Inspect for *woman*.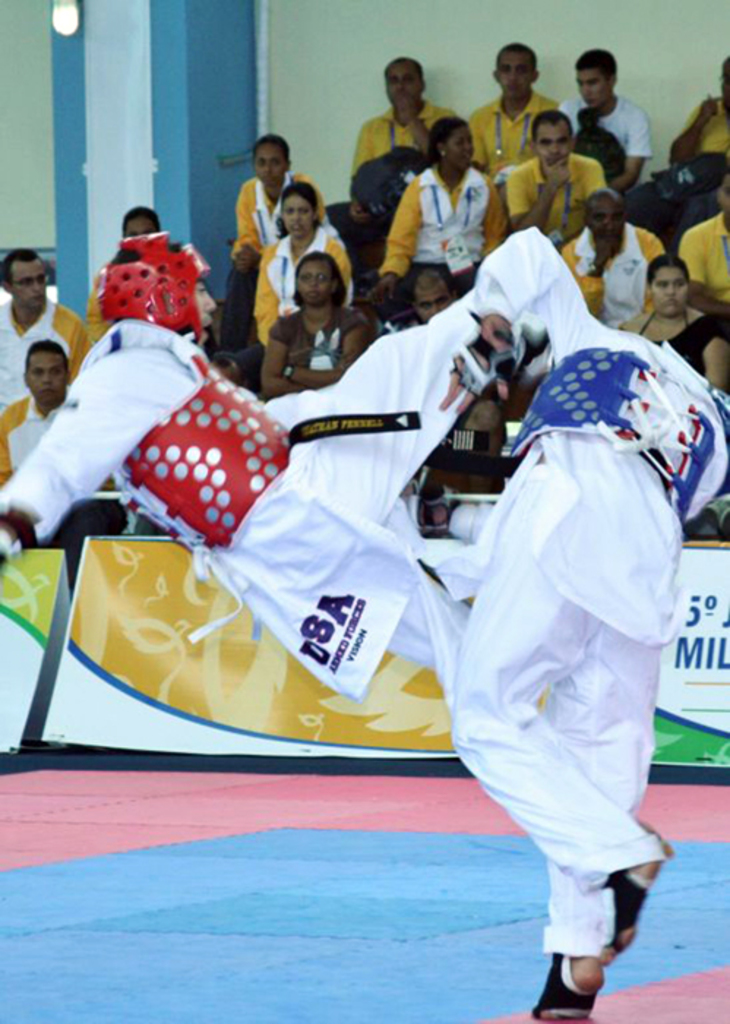
Inspection: <box>370,108,508,325</box>.
